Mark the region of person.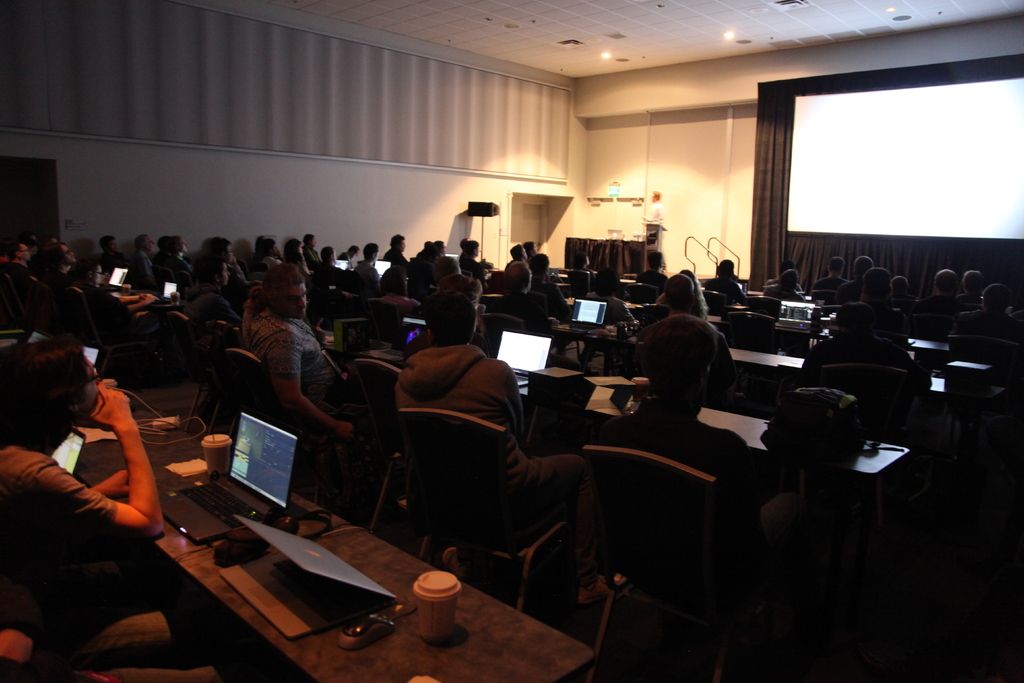
Region: left=1, top=337, right=179, bottom=662.
